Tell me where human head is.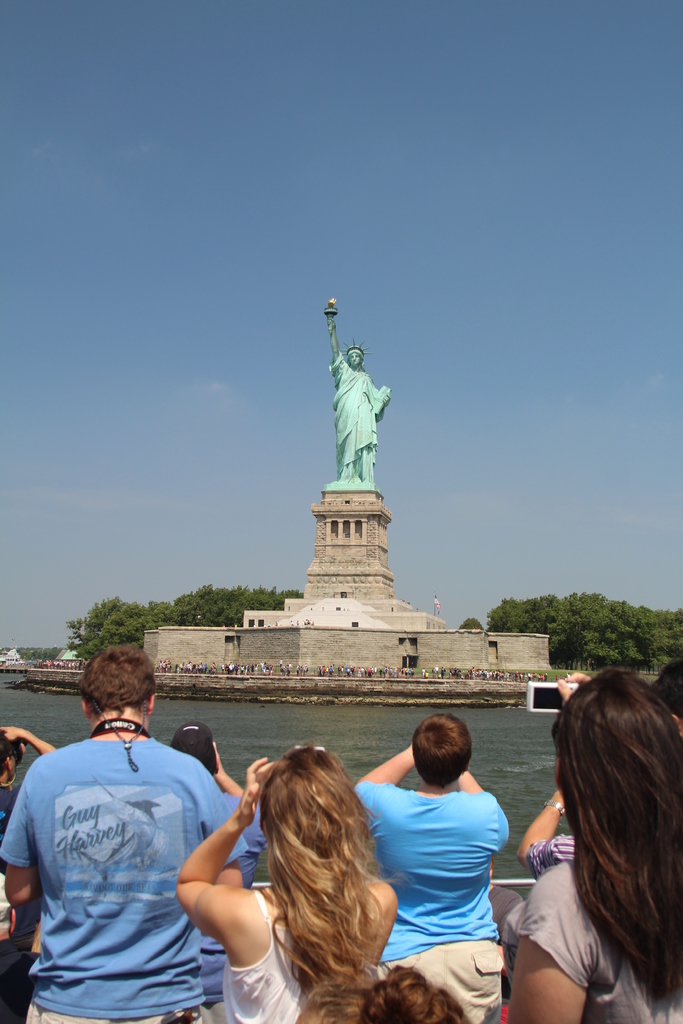
human head is at <box>344,344,365,370</box>.
